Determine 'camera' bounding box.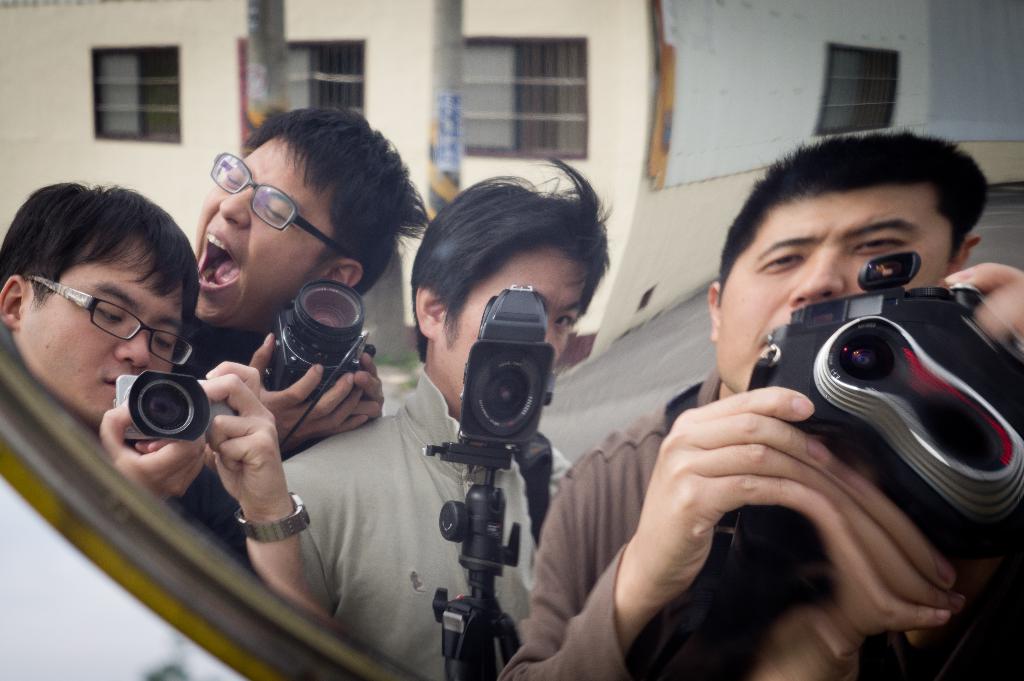
Determined: bbox(269, 283, 378, 401).
